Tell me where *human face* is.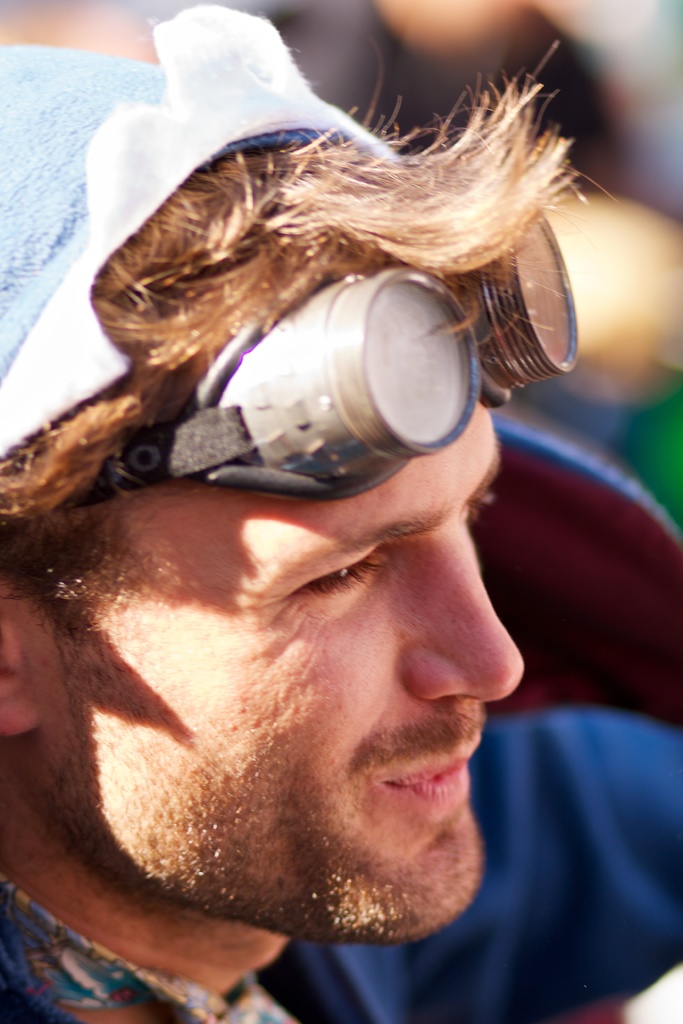
*human face* is at detection(40, 363, 527, 933).
